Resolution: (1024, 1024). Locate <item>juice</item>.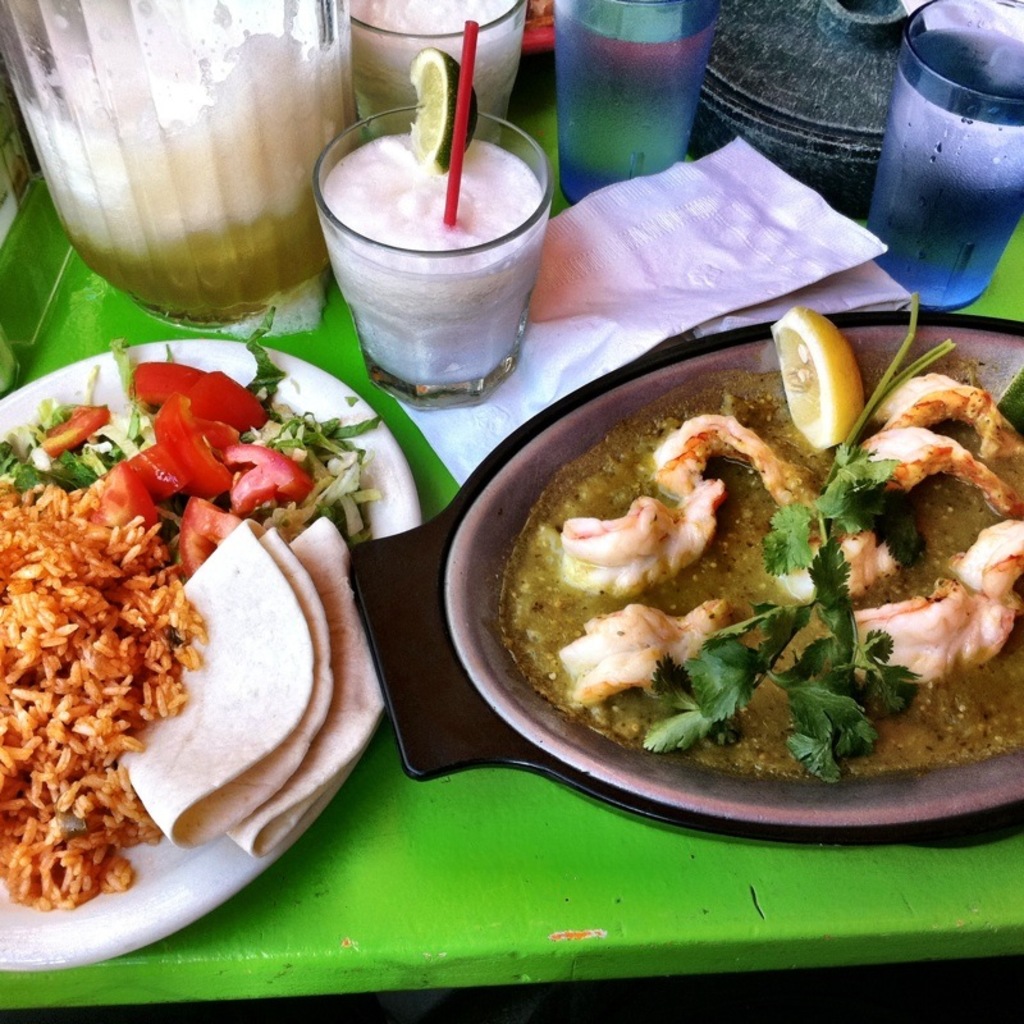
x1=356, y1=0, x2=532, y2=132.
